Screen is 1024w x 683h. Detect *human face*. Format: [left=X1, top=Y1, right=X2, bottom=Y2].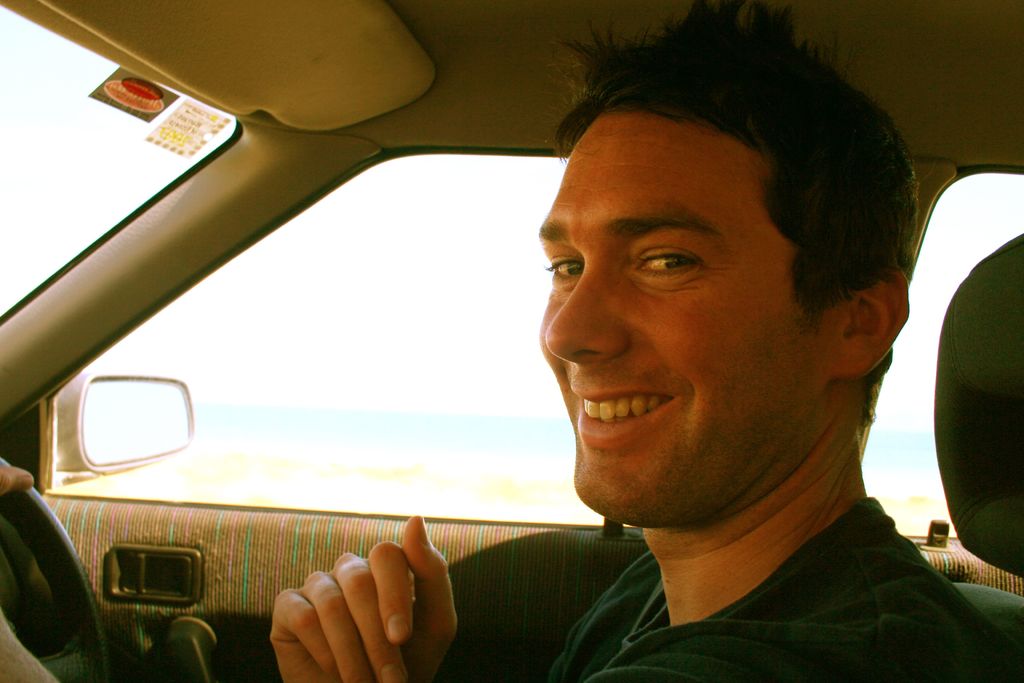
[left=536, top=118, right=826, bottom=519].
